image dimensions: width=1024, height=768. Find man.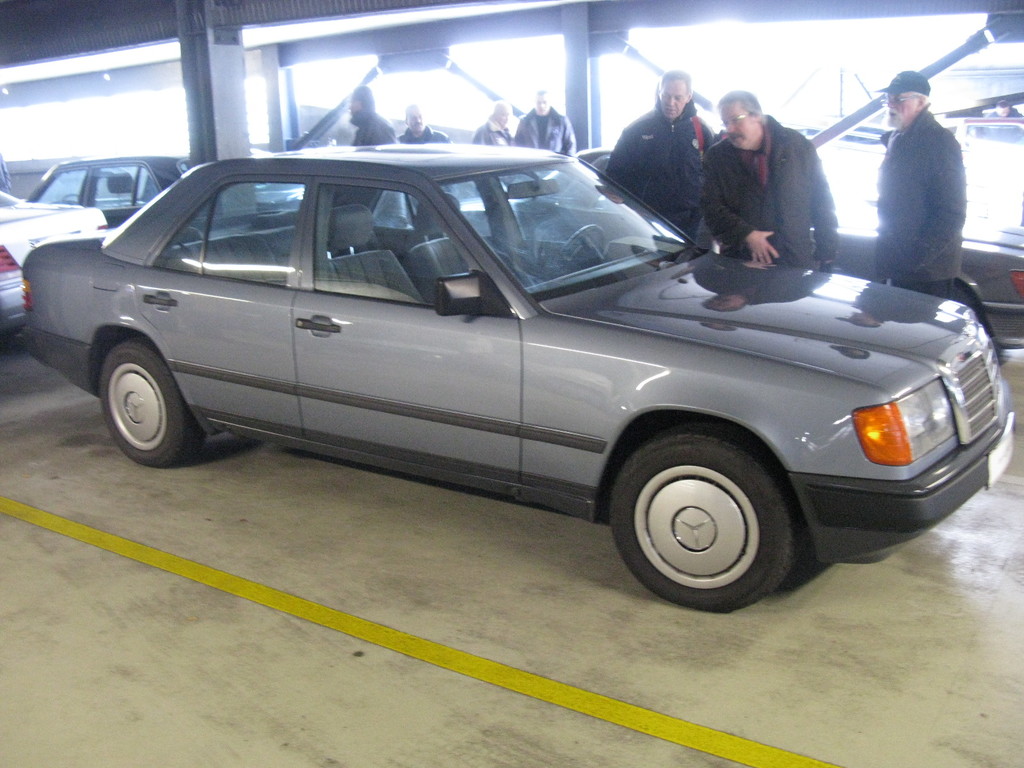
697,87,838,273.
